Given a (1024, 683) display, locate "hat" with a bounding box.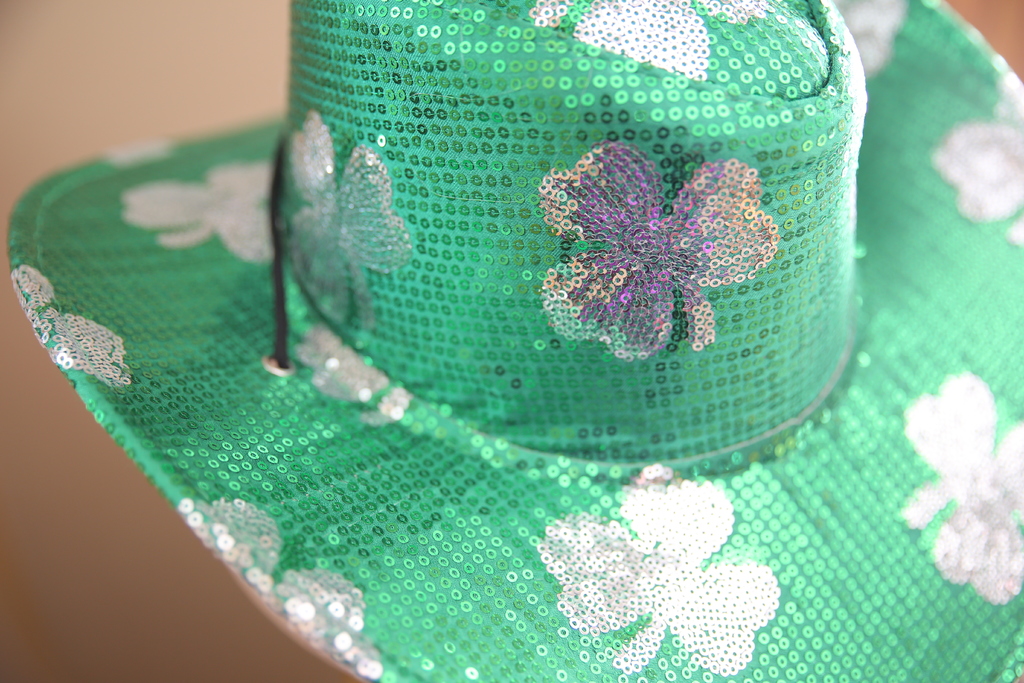
Located: crop(7, 0, 1023, 682).
